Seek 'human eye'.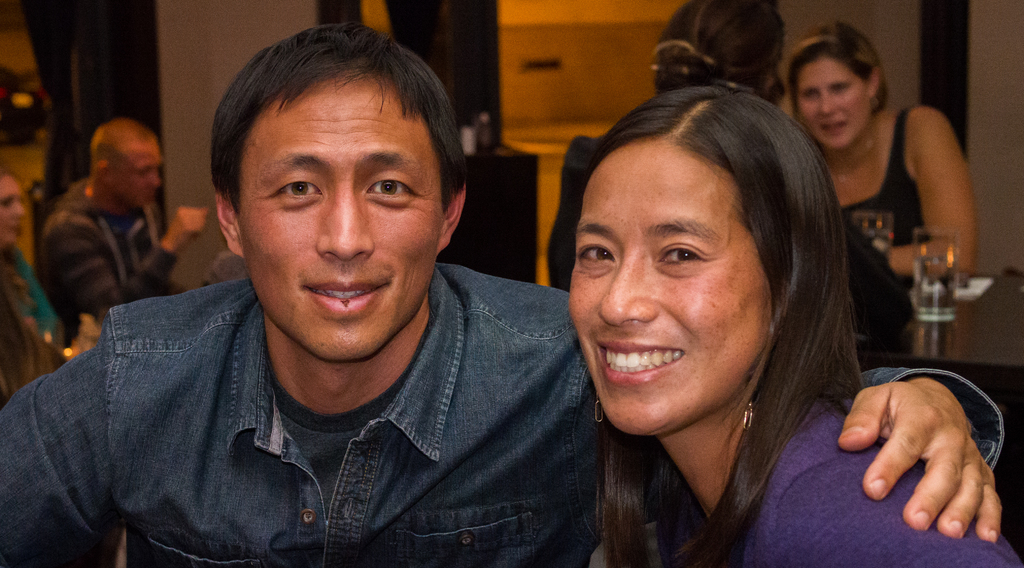
[652, 245, 712, 270].
